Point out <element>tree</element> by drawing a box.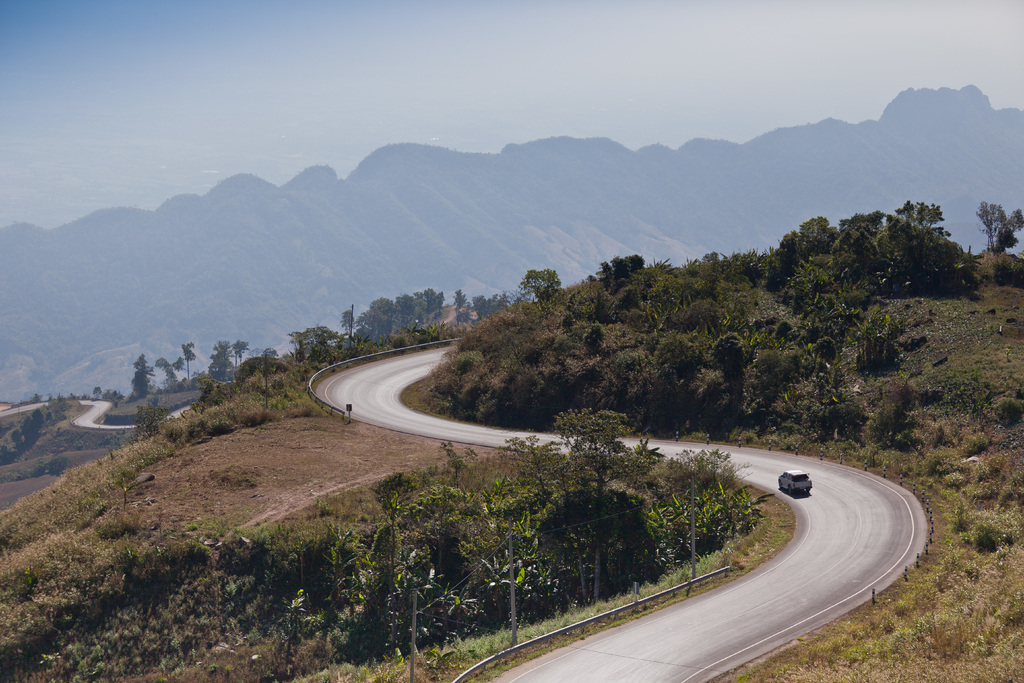
l=230, t=336, r=255, b=384.
